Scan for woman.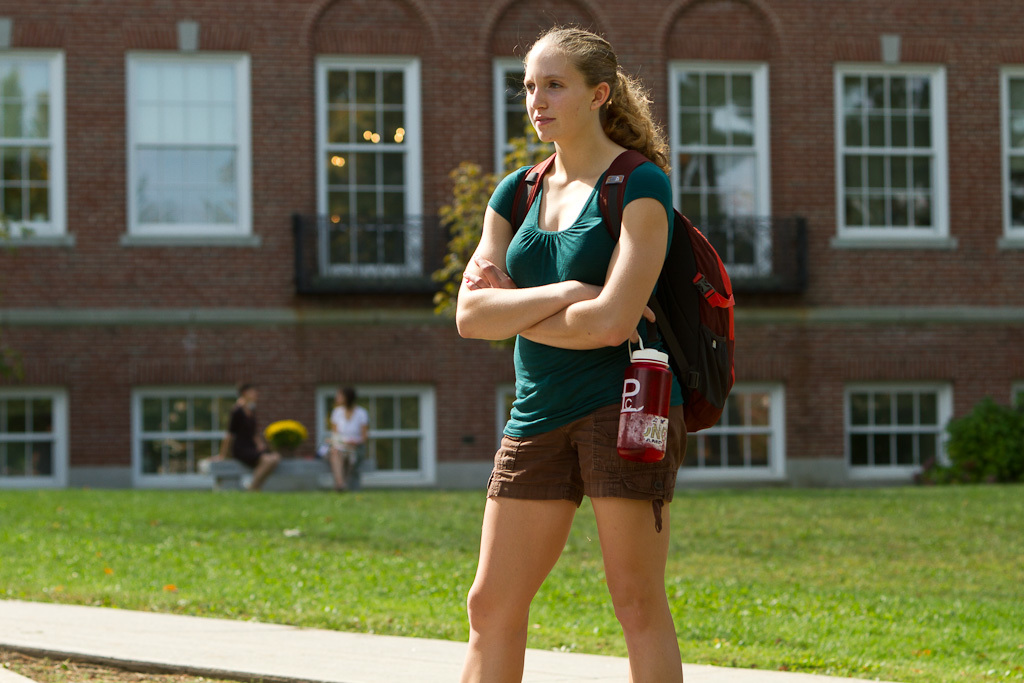
Scan result: [left=455, top=24, right=687, bottom=682].
